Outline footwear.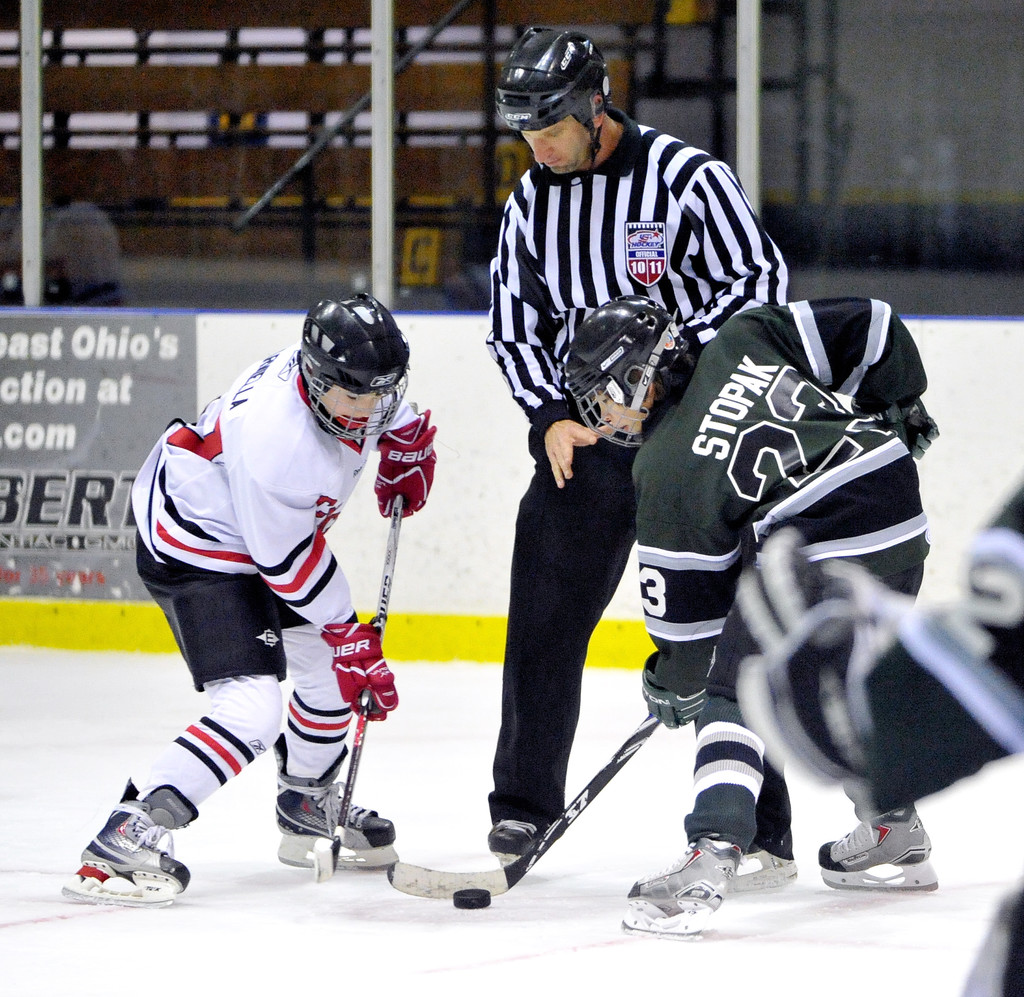
Outline: x1=483 y1=811 x2=547 y2=868.
